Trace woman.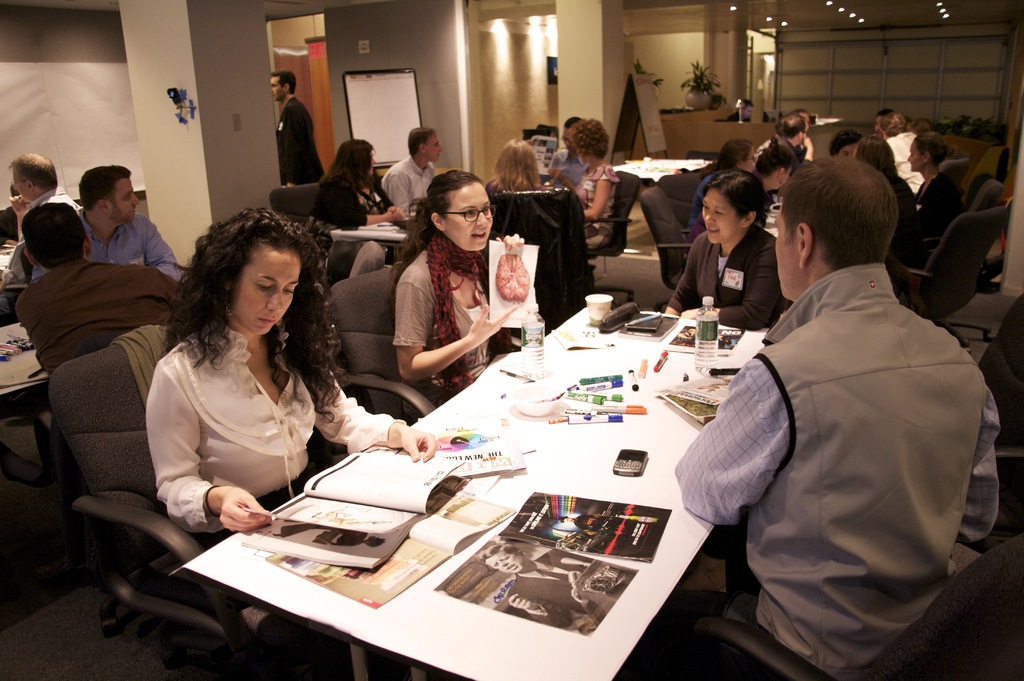
Traced to bbox=[388, 174, 545, 400].
